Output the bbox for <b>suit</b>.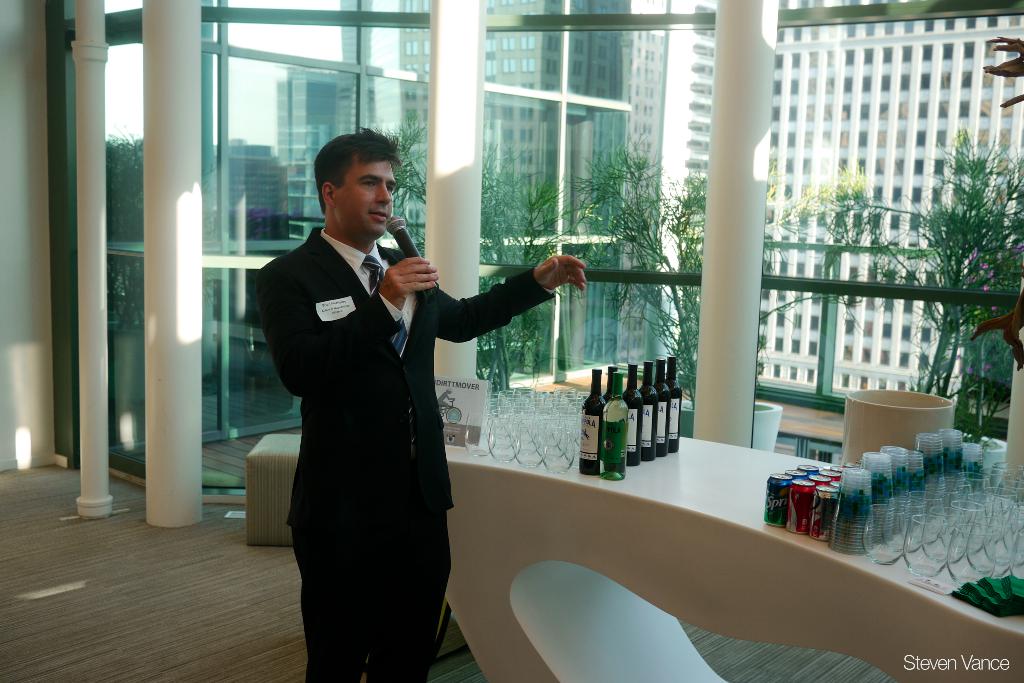
bbox=(234, 192, 564, 598).
